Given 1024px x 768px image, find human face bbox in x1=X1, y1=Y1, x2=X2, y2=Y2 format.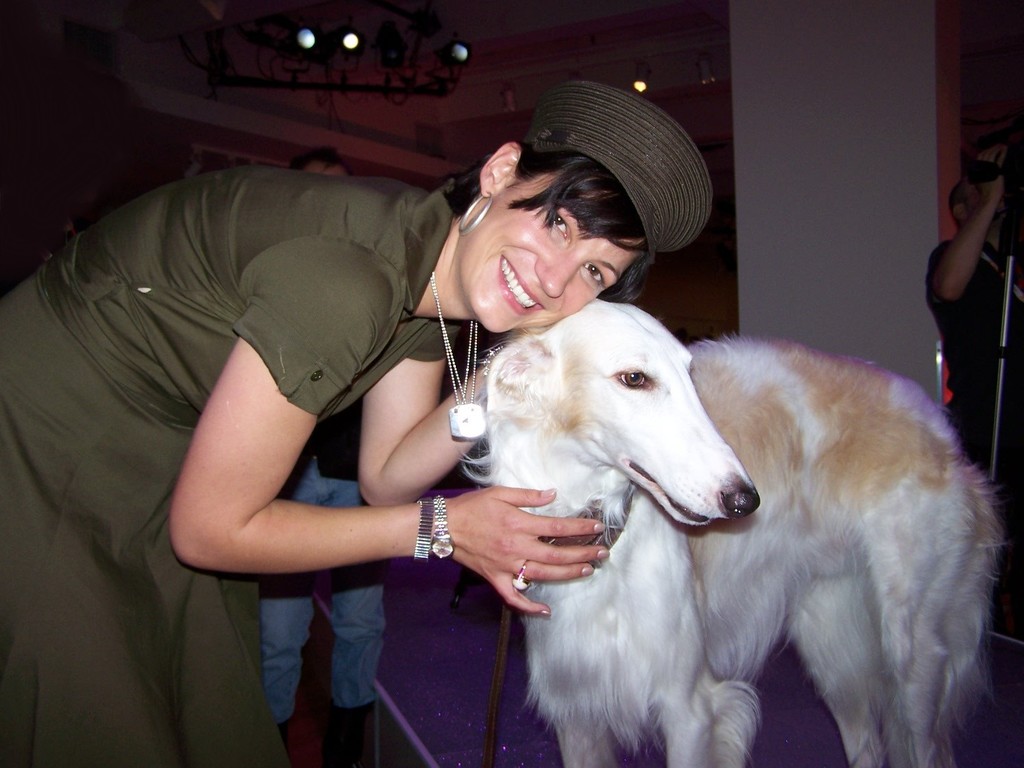
x1=463, y1=175, x2=635, y2=335.
